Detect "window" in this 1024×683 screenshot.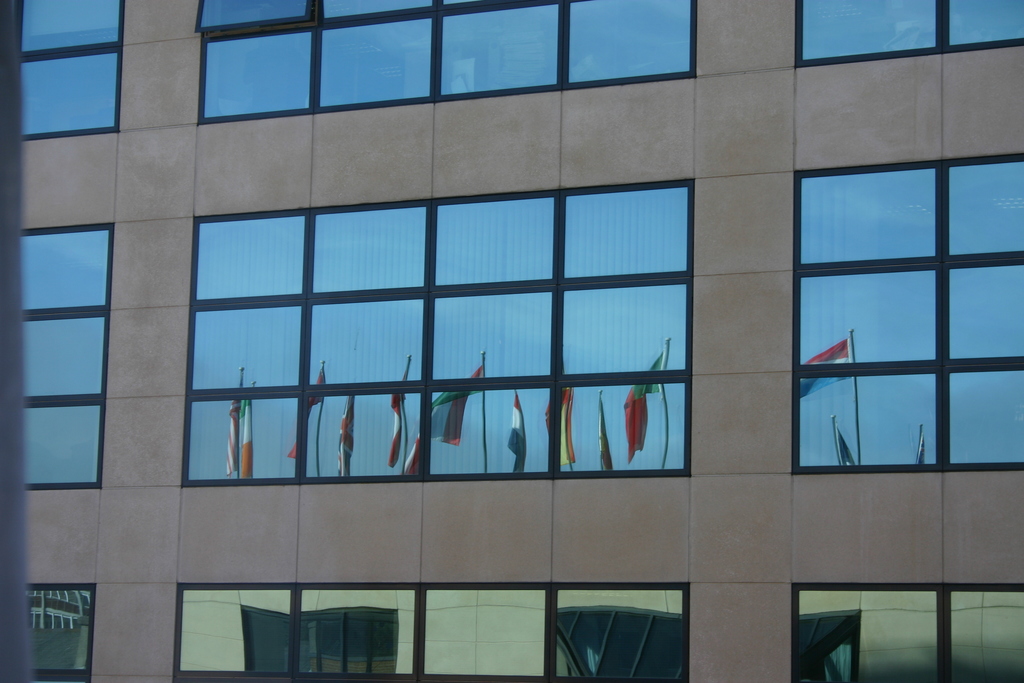
Detection: (794, 0, 1023, 67).
